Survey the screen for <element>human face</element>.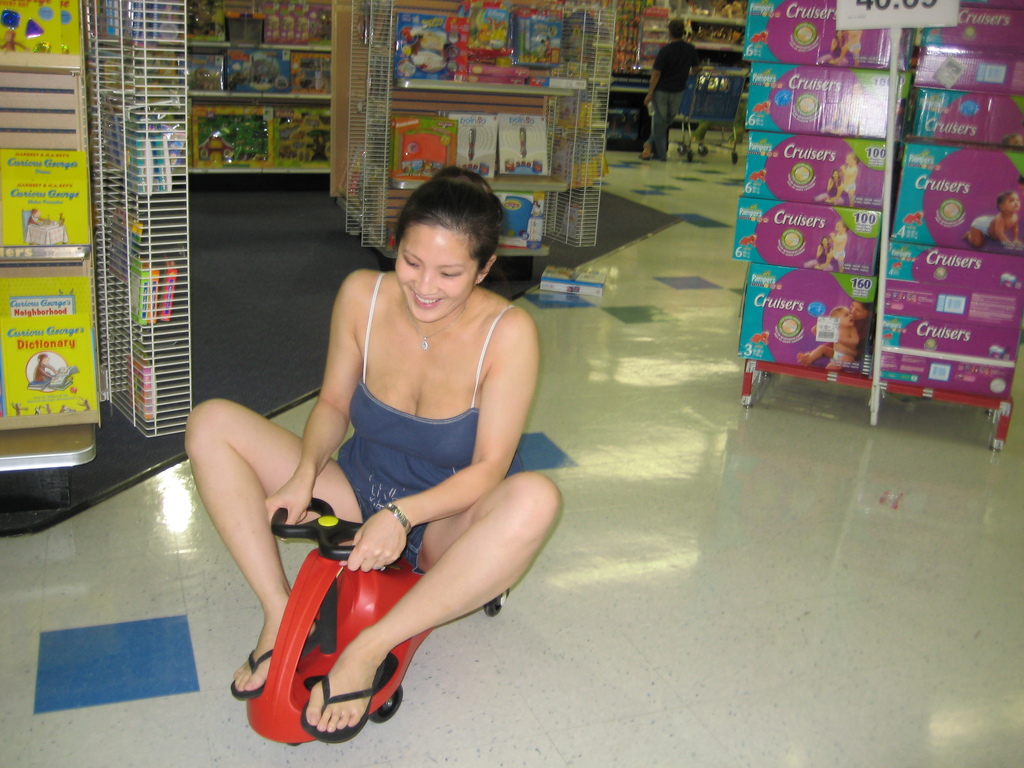
Survey found: x1=993 y1=193 x2=1021 y2=214.
